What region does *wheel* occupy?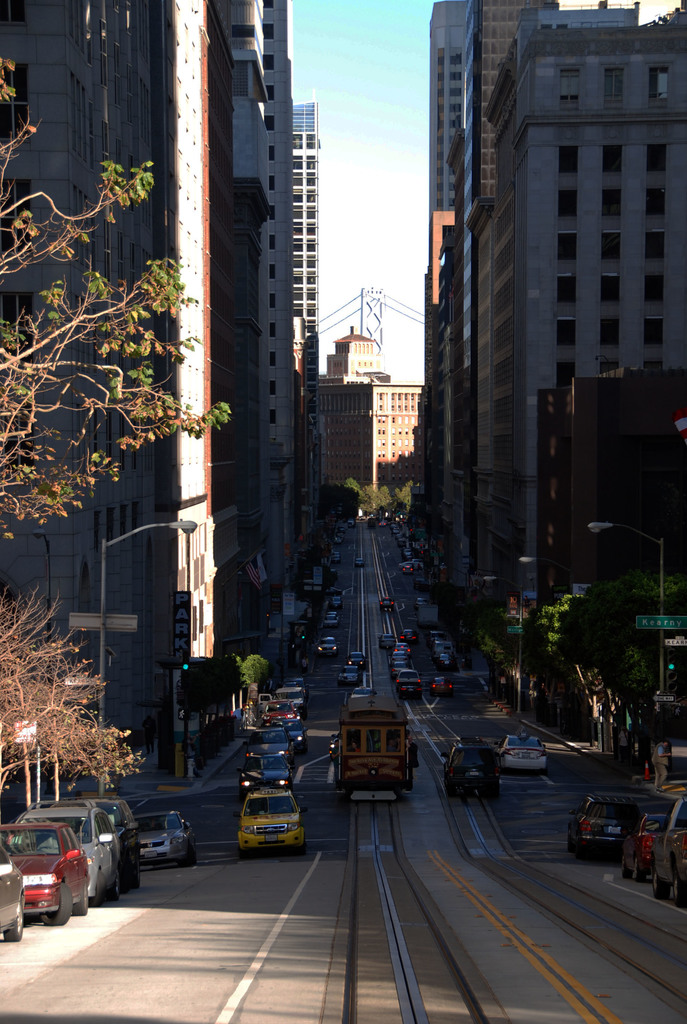
detection(668, 877, 684, 902).
